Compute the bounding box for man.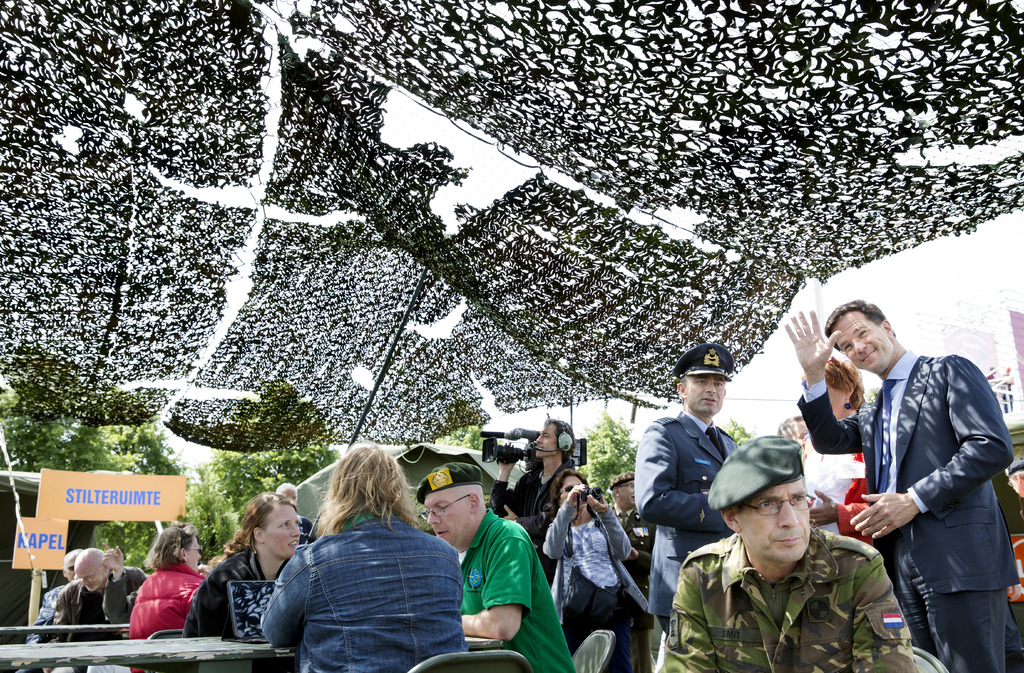
[271,478,321,549].
